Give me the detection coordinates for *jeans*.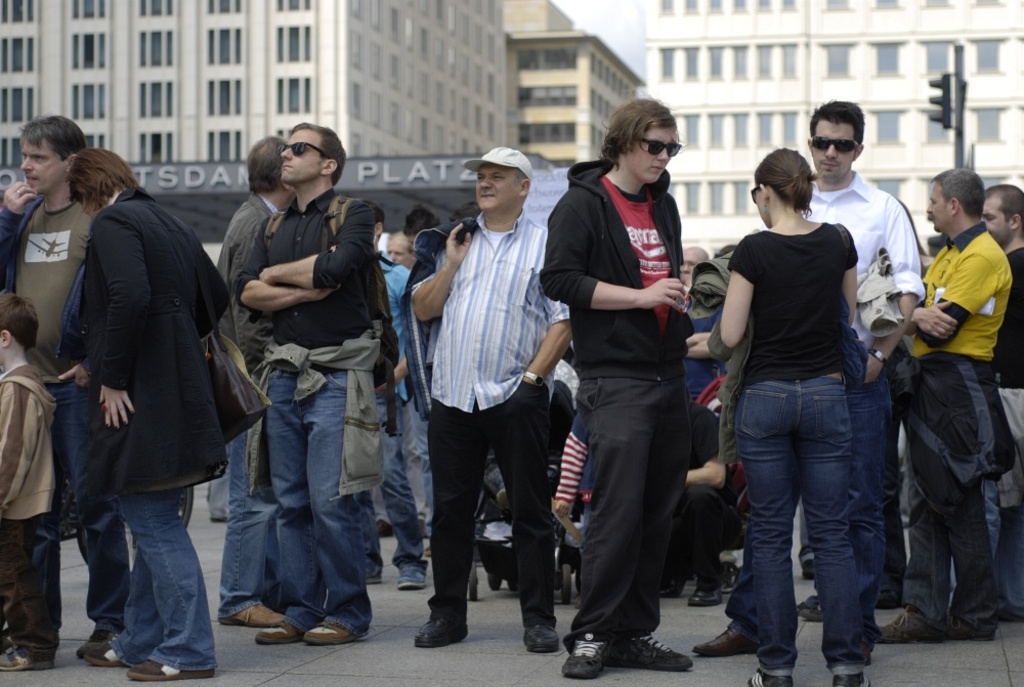
bbox(741, 375, 864, 656).
